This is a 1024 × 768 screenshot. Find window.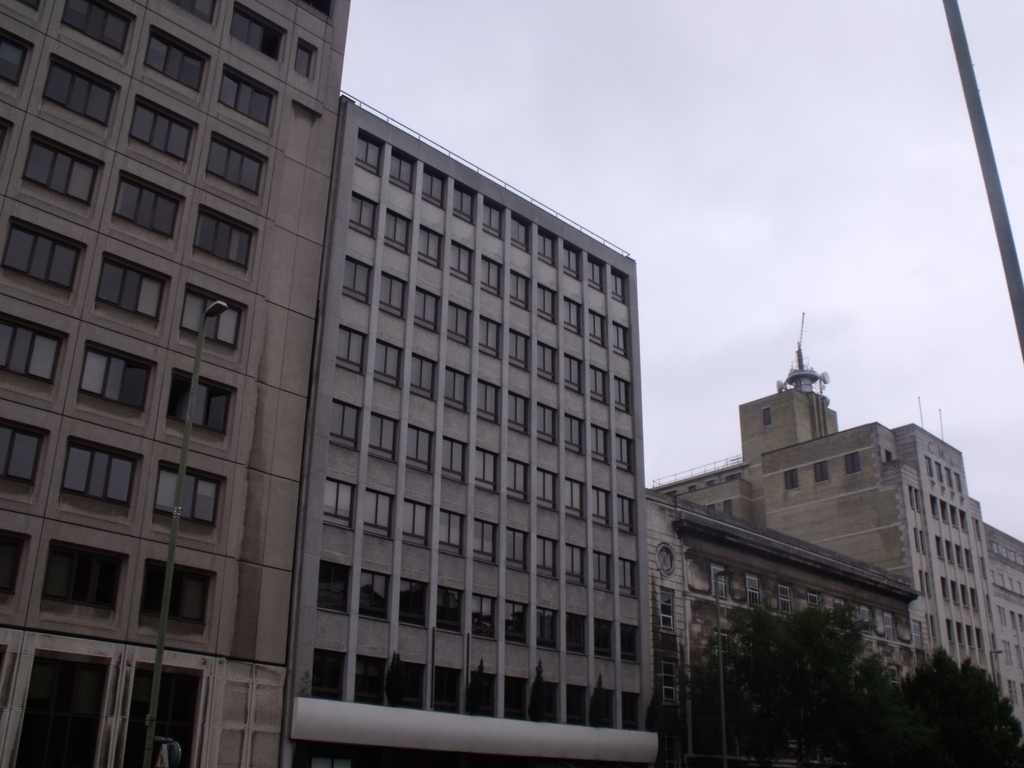
Bounding box: BBox(620, 691, 637, 730).
